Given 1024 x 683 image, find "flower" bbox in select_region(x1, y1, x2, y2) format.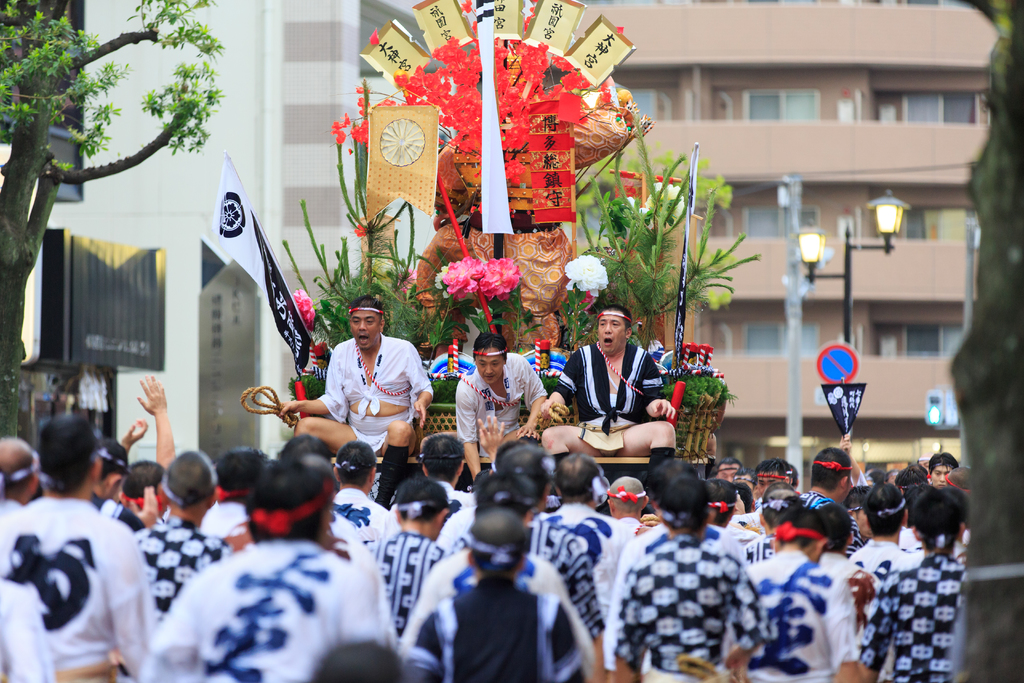
select_region(349, 114, 367, 148).
